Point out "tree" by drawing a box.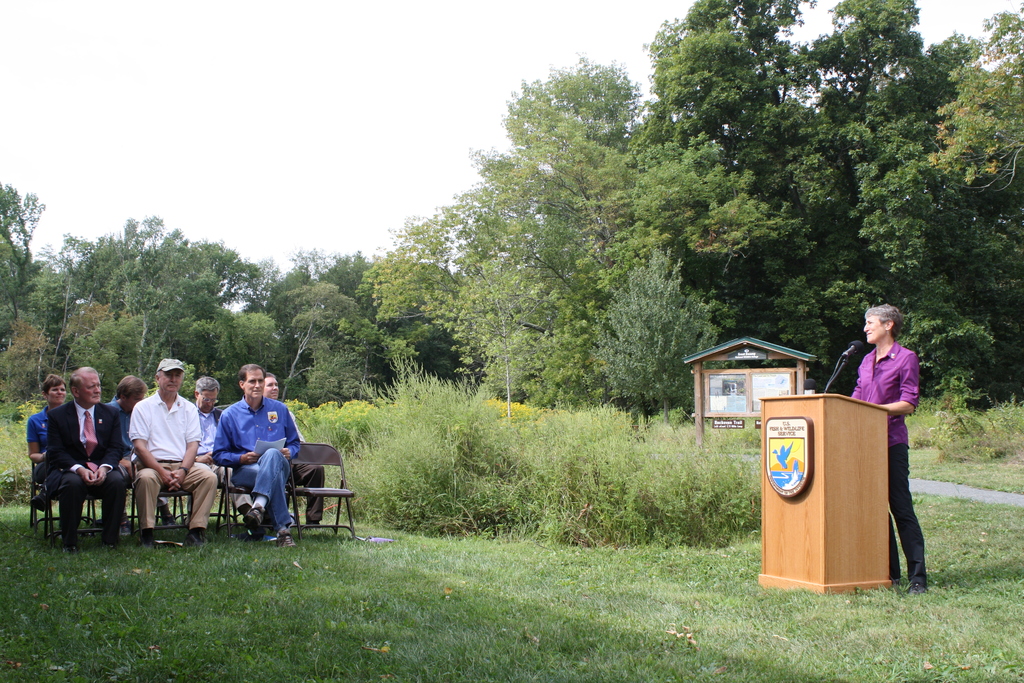
x1=0, y1=174, x2=49, y2=318.
